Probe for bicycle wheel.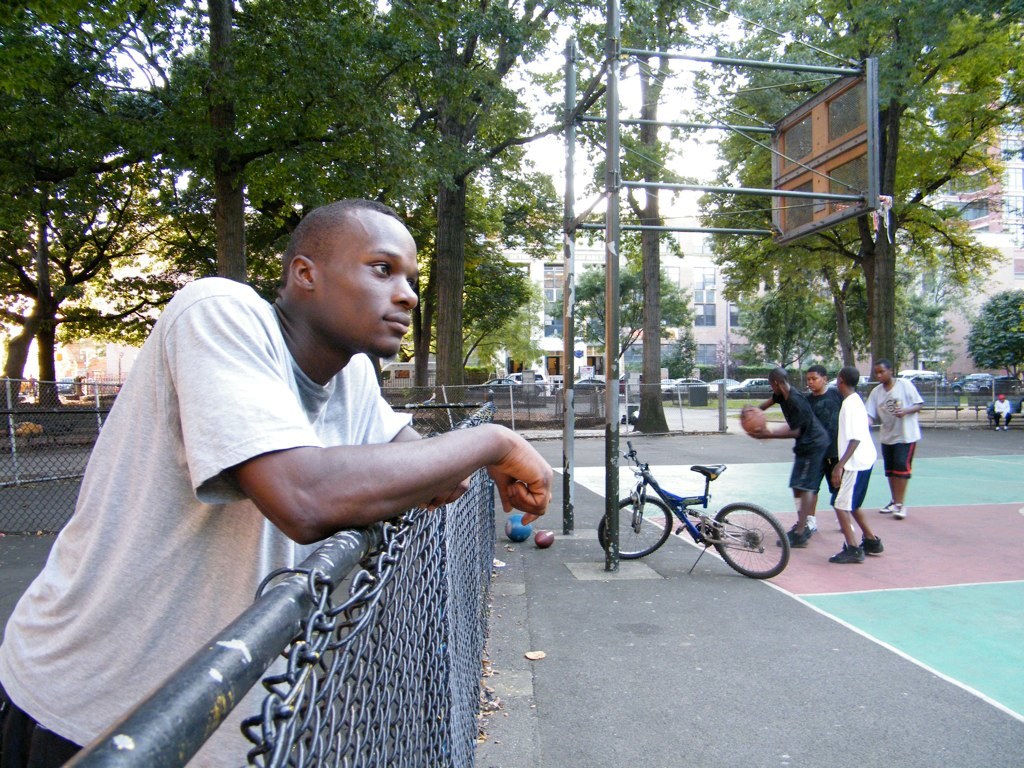
Probe result: 708,502,787,575.
